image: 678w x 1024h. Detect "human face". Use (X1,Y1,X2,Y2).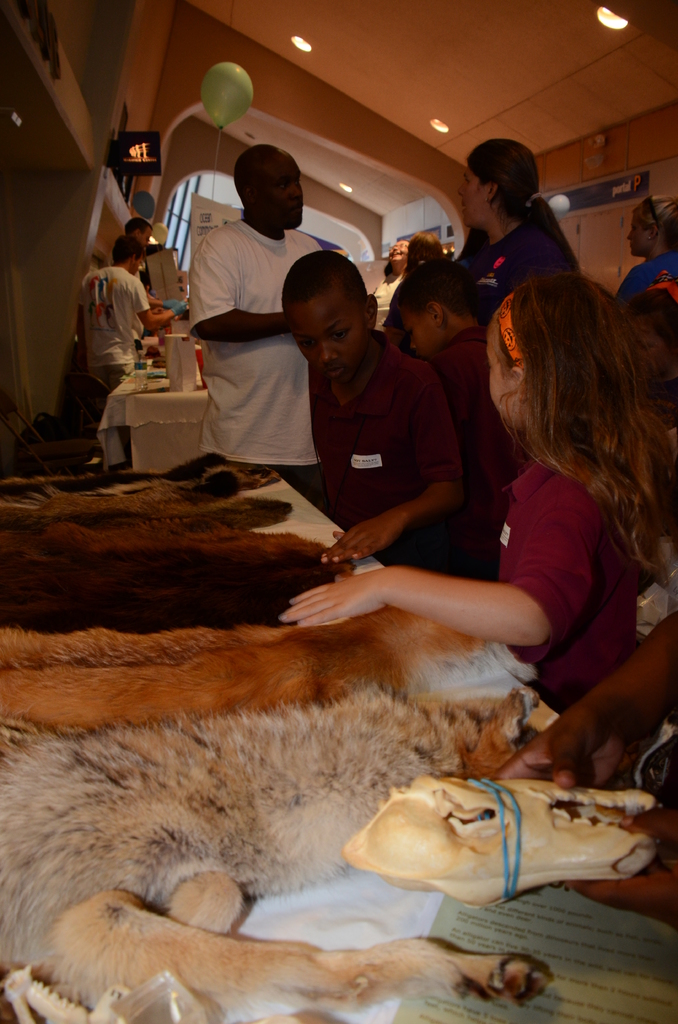
(286,307,361,377).
